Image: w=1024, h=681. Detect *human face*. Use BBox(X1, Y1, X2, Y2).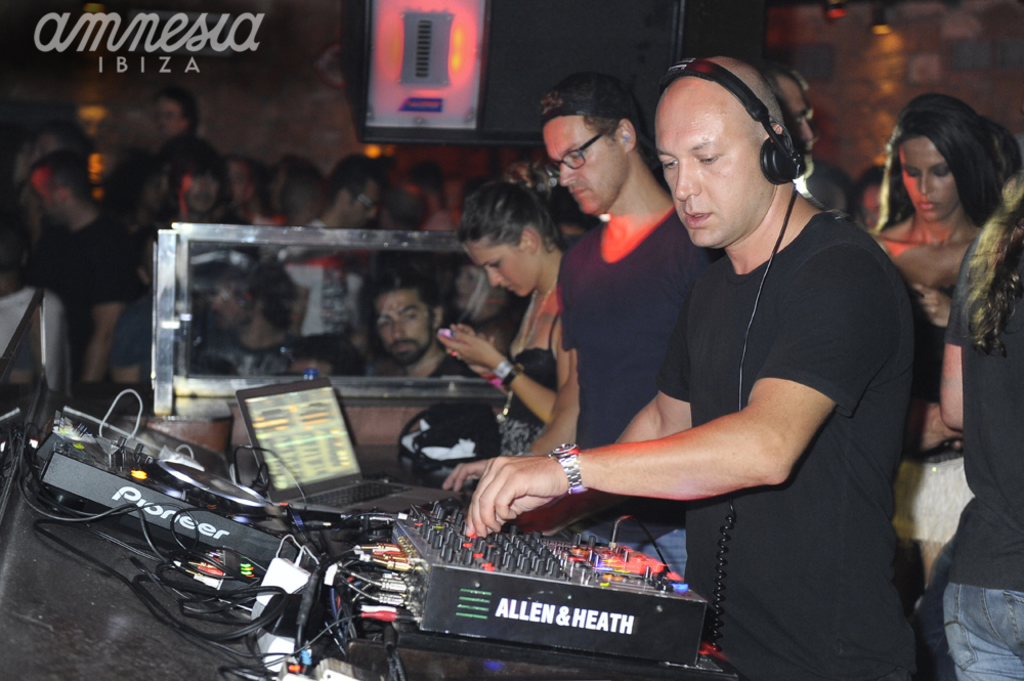
BBox(542, 114, 620, 217).
